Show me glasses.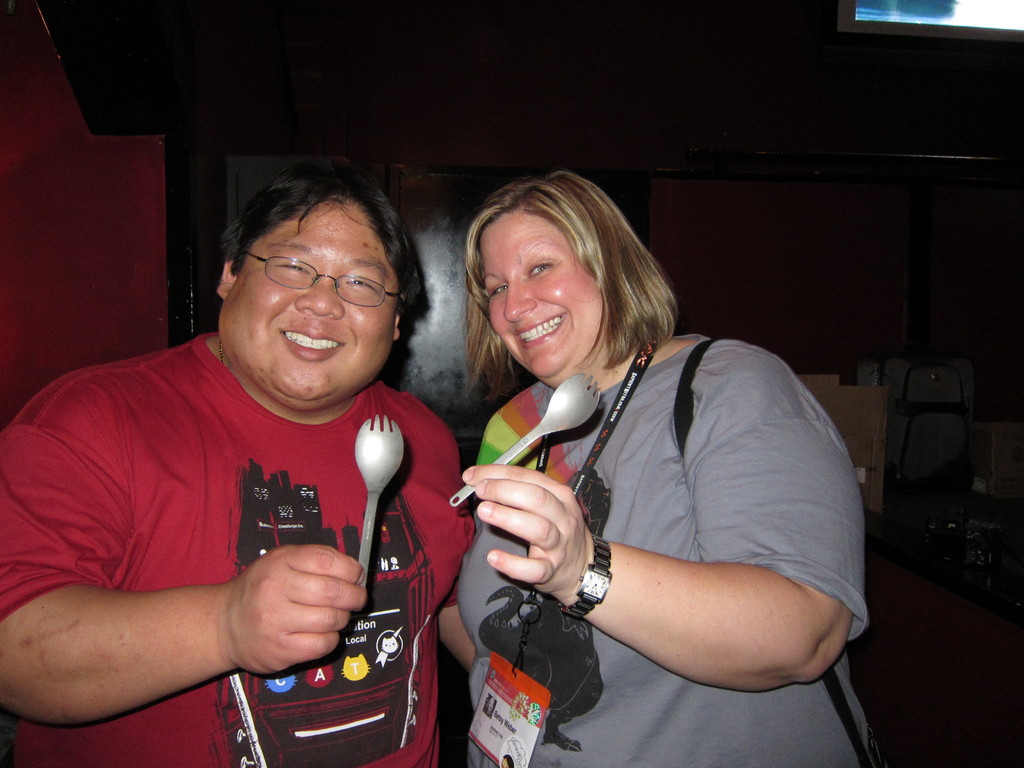
glasses is here: detection(237, 244, 406, 310).
